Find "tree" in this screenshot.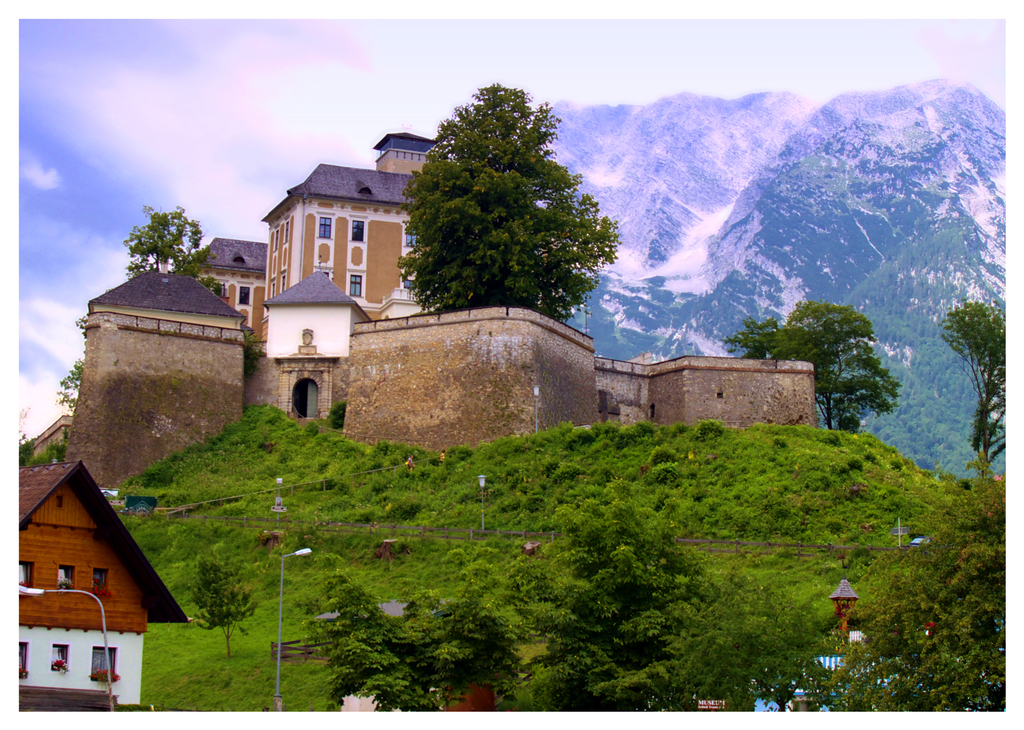
The bounding box for "tree" is (x1=390, y1=79, x2=624, y2=323).
